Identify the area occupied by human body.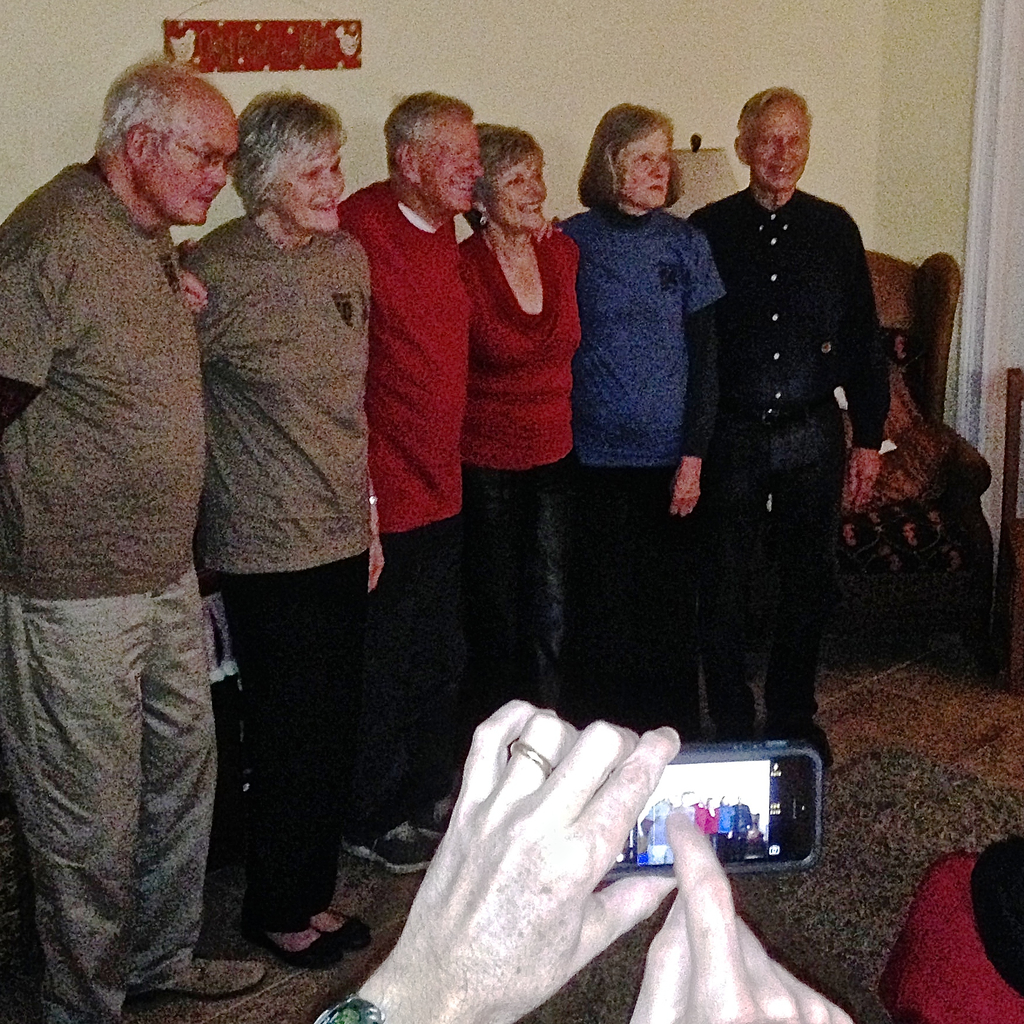
Area: box=[159, 58, 388, 961].
